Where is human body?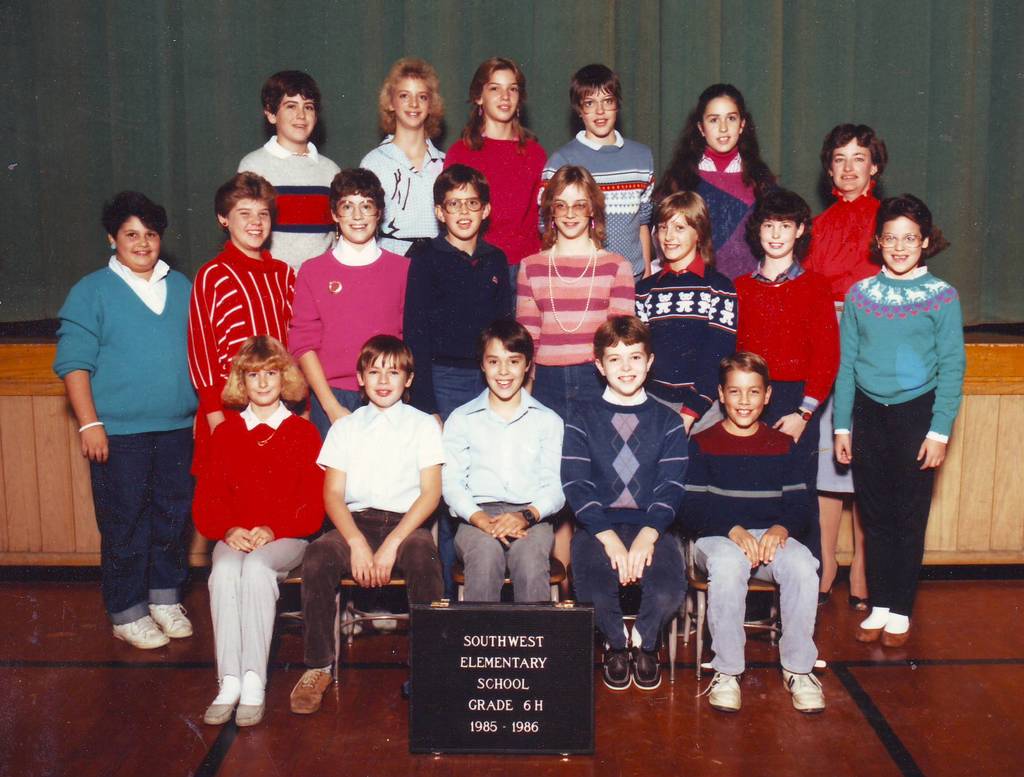
(58,186,195,647).
